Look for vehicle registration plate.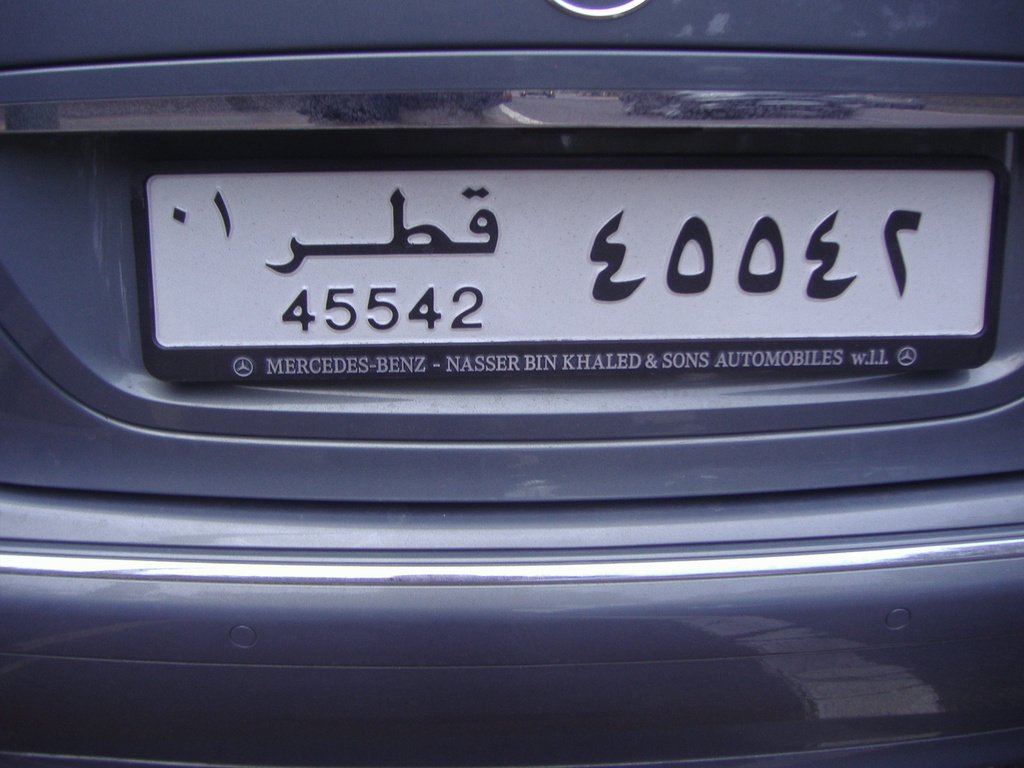
Found: locate(85, 138, 1023, 381).
